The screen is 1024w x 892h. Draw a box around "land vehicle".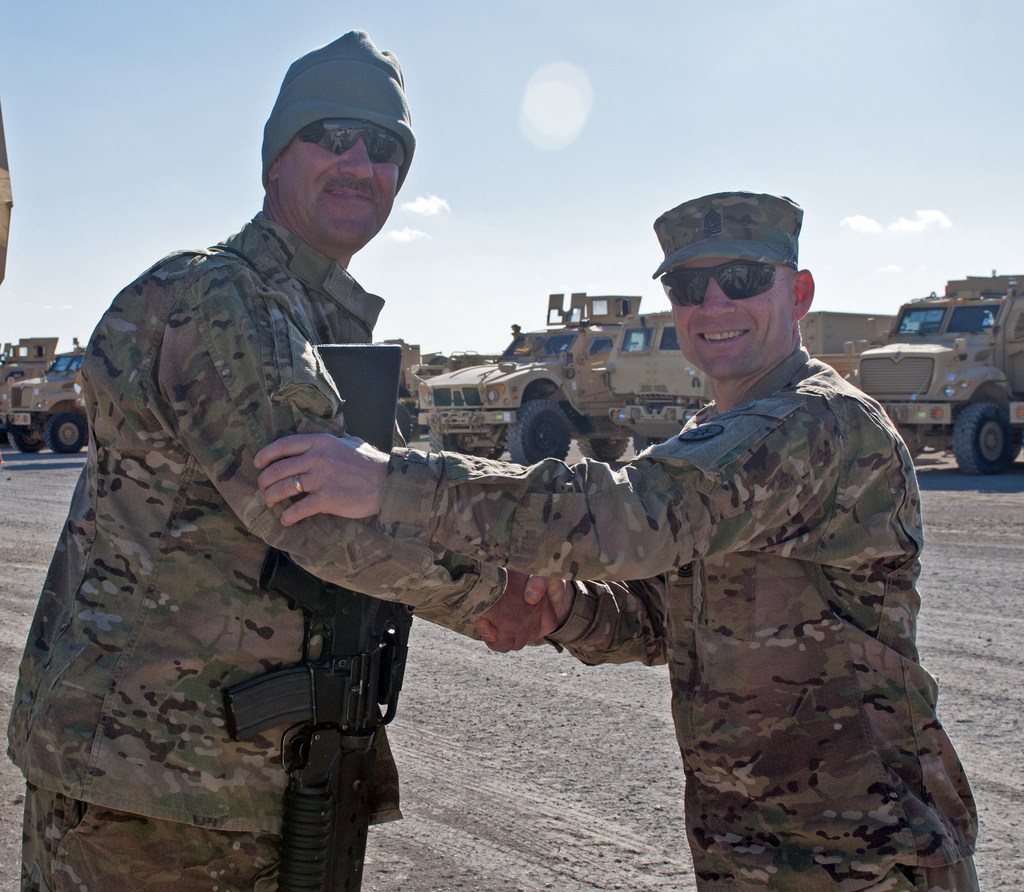
box=[411, 284, 648, 467].
